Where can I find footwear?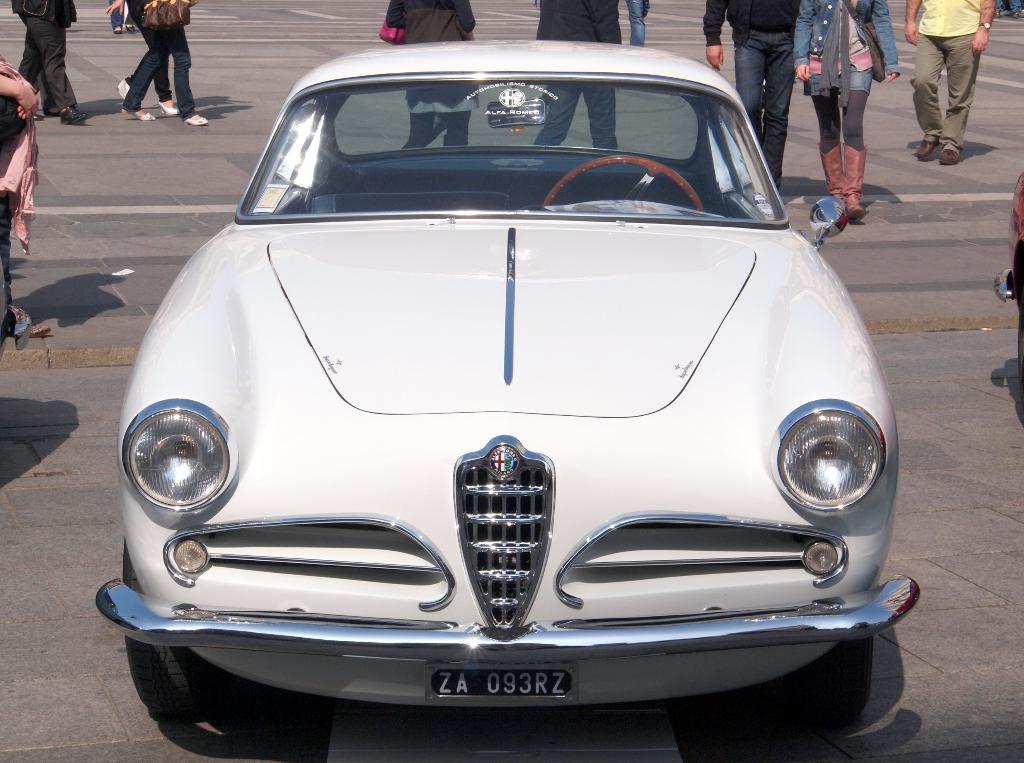
You can find it at bbox=[114, 29, 119, 35].
